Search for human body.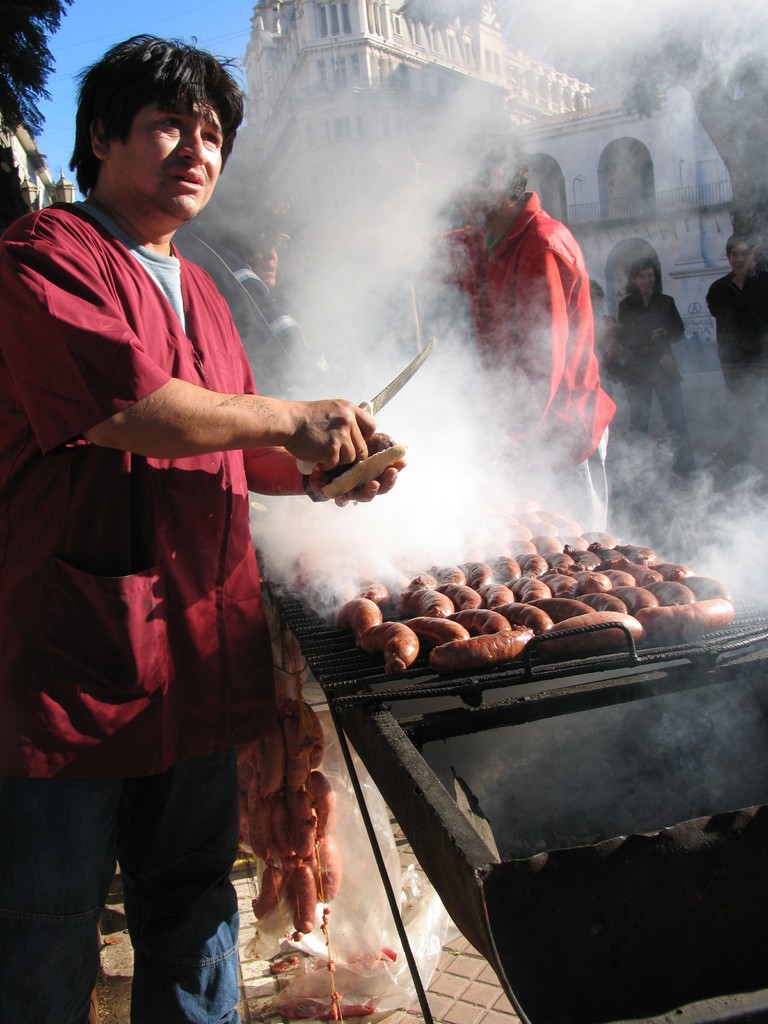
Found at 707:237:767:470.
